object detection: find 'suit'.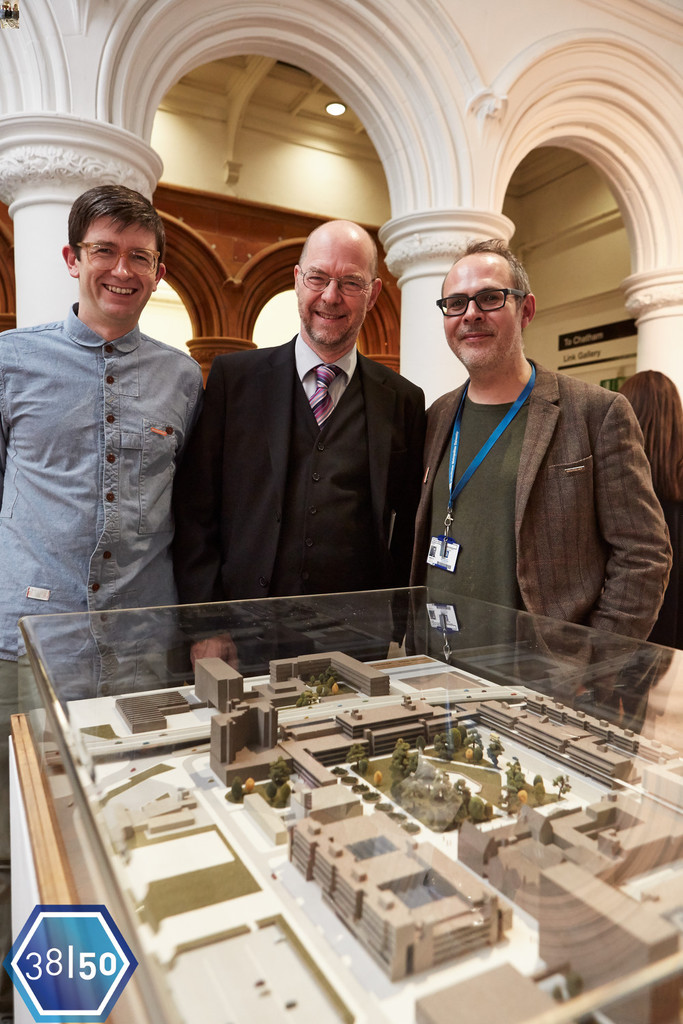
detection(404, 352, 675, 711).
